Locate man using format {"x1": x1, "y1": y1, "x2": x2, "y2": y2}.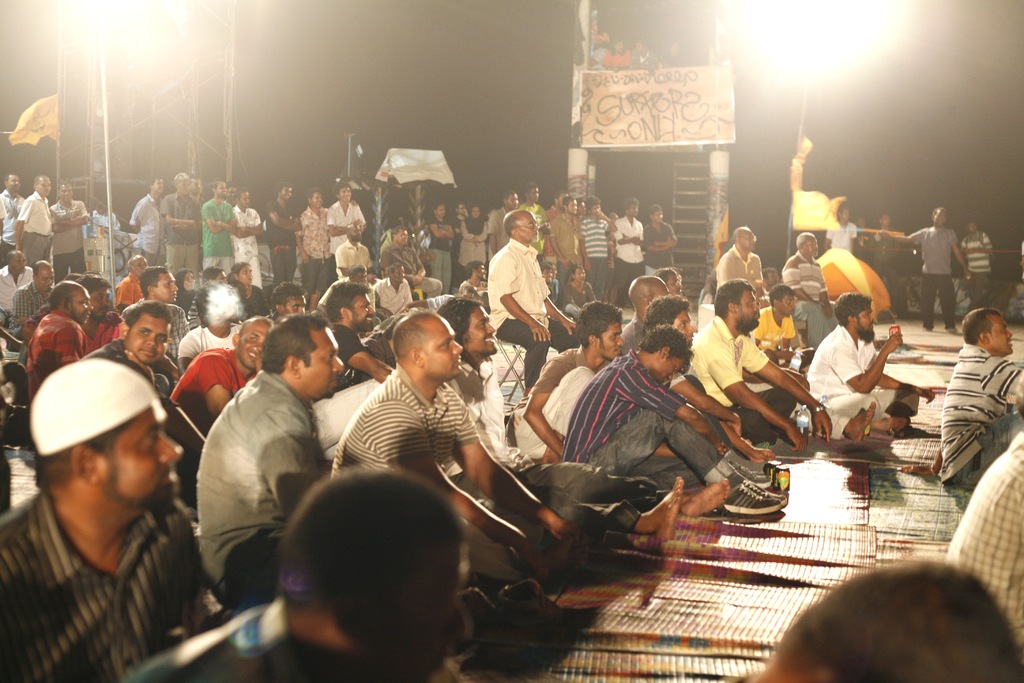
{"x1": 260, "y1": 172, "x2": 305, "y2": 282}.
